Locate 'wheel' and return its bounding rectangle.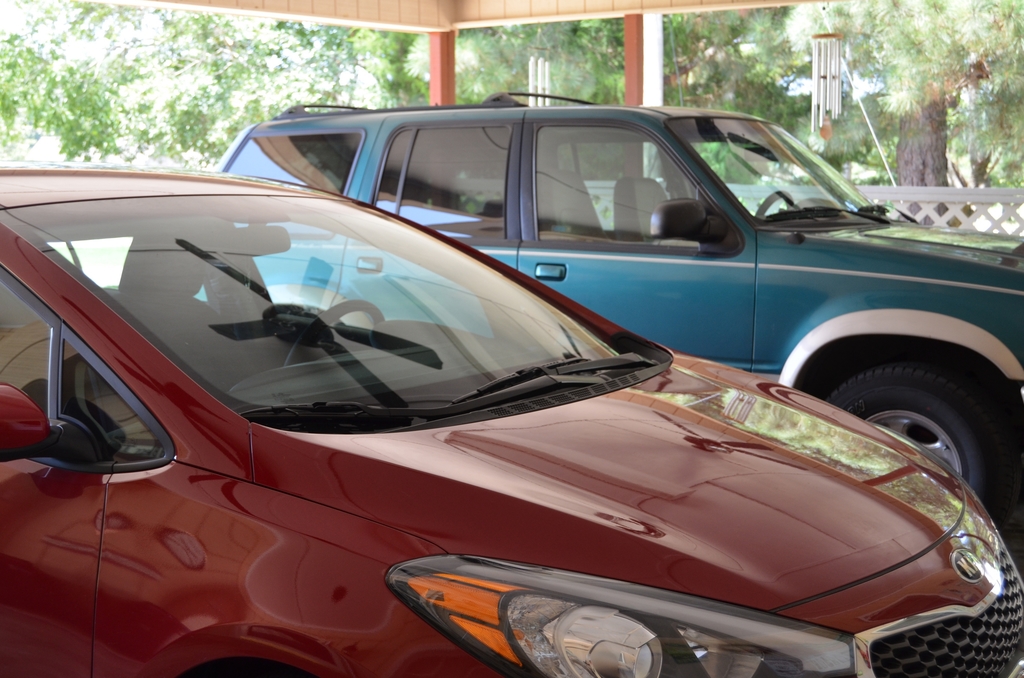
<region>753, 177, 798, 220</region>.
